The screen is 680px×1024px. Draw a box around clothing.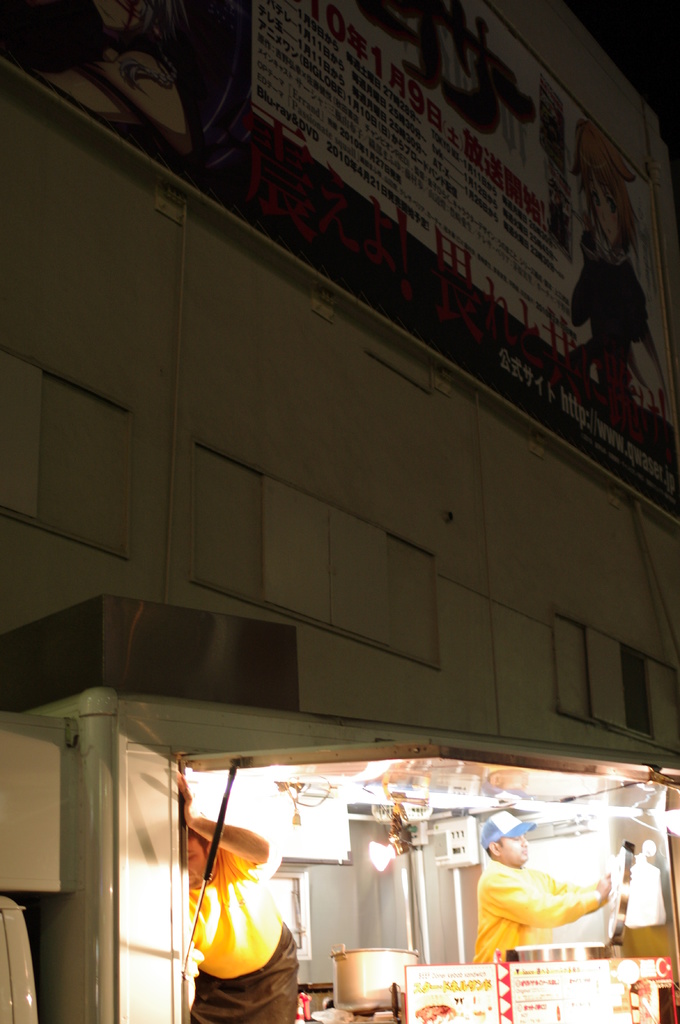
[466, 852, 604, 964].
